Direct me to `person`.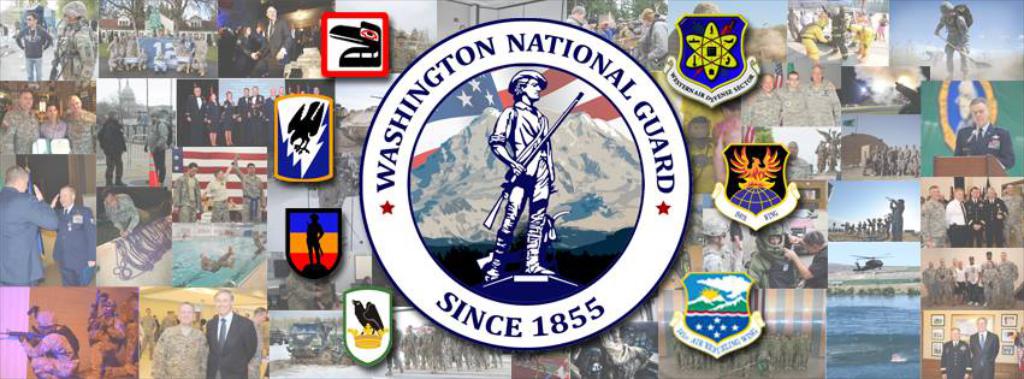
Direction: locate(775, 75, 811, 124).
